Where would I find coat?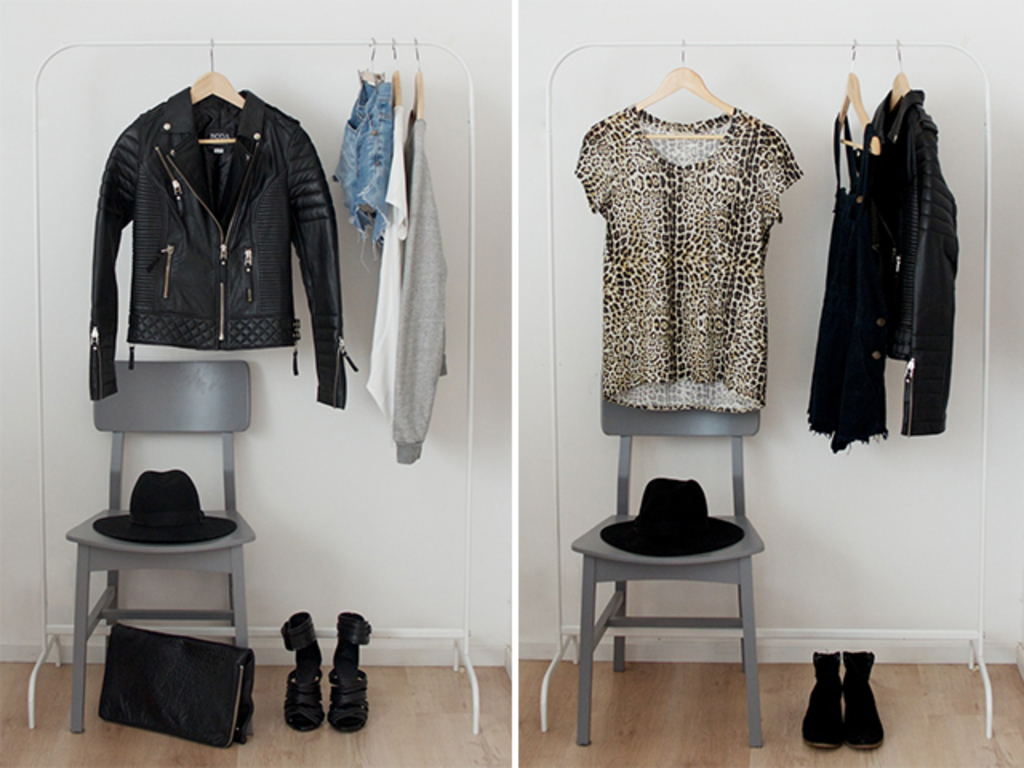
At 827/43/952/446.
